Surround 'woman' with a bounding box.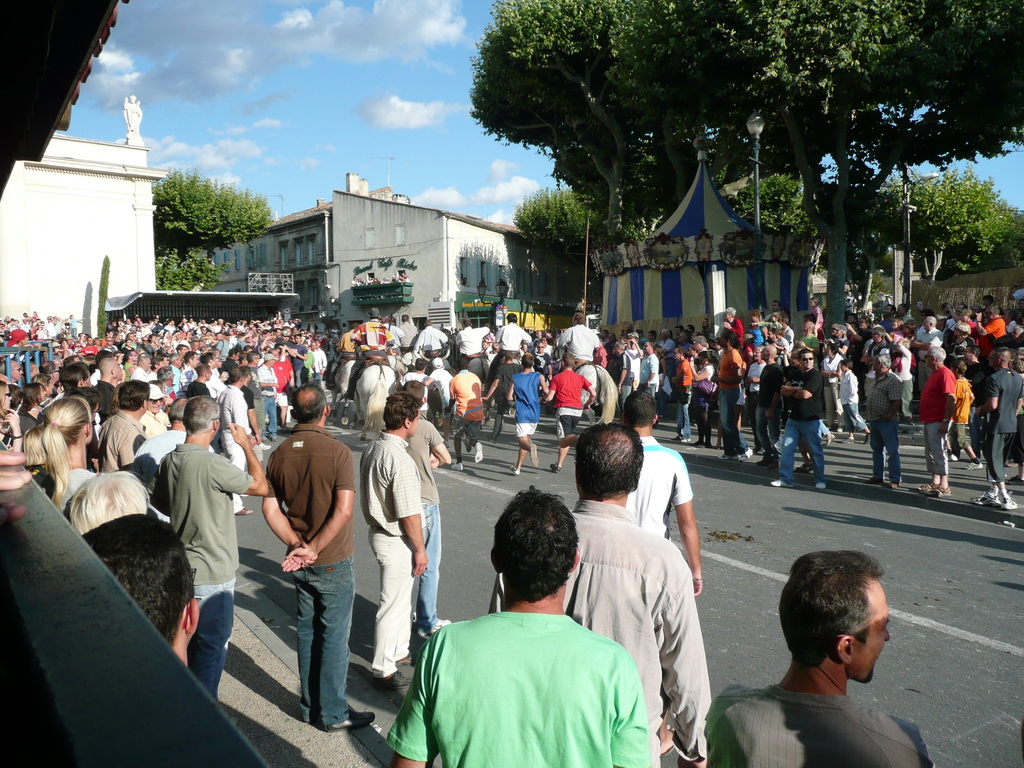
detection(0, 381, 20, 455).
